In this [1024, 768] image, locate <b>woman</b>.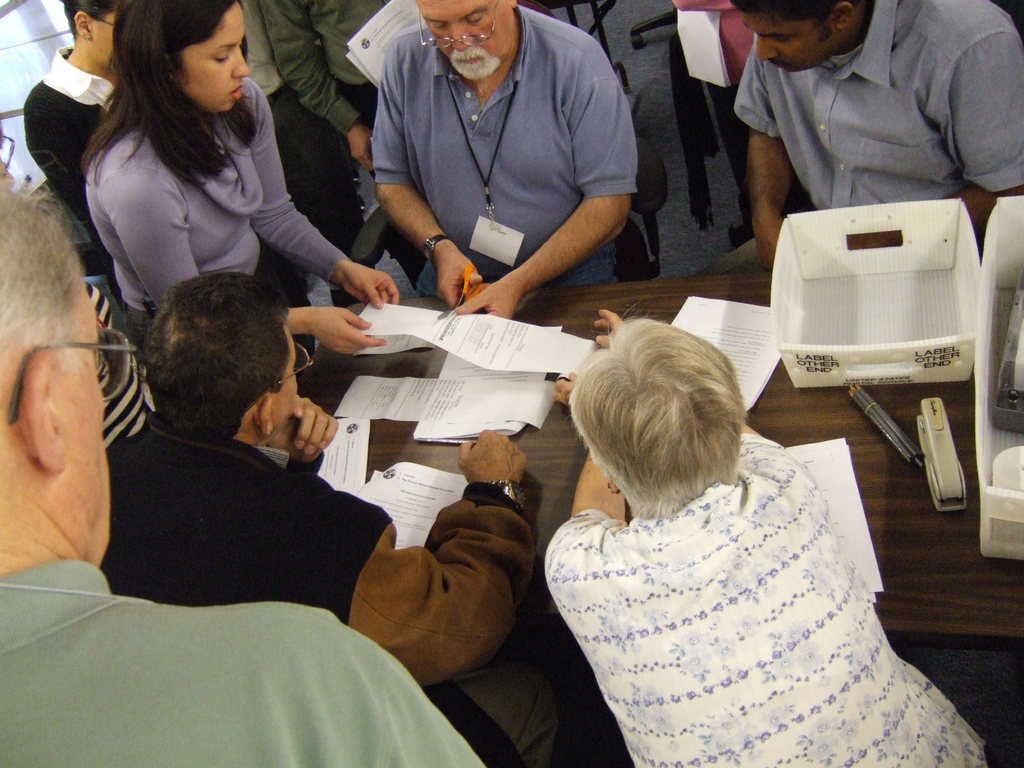
Bounding box: bbox=(47, 13, 376, 348).
